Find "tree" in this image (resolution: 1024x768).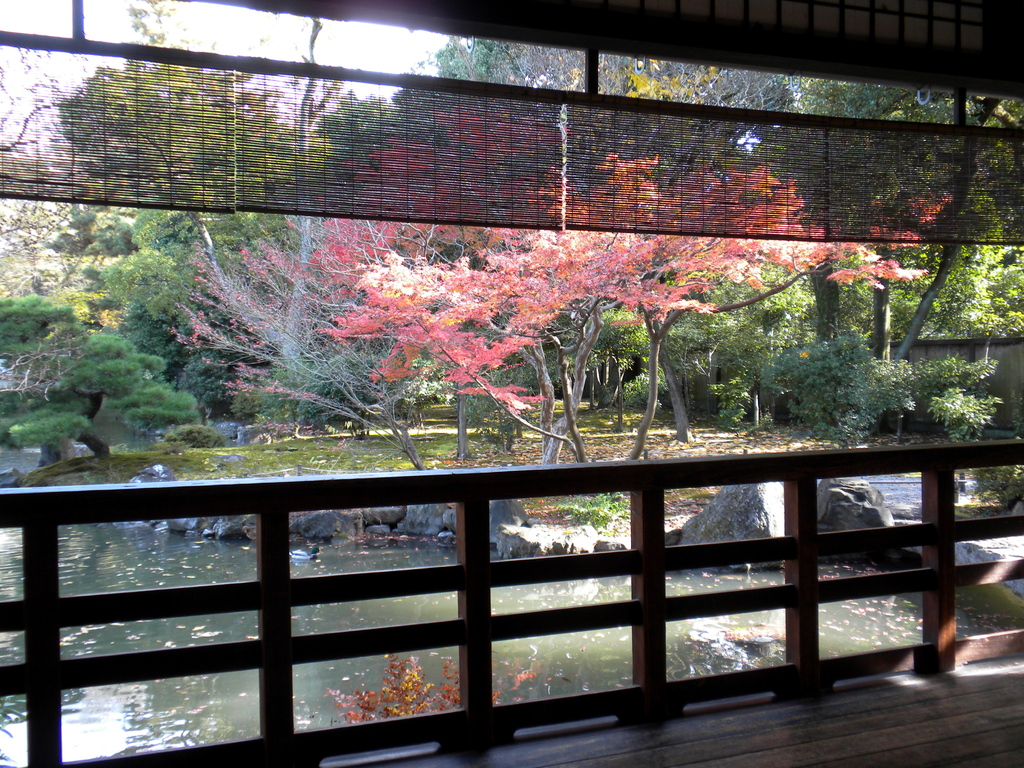
755 326 900 460.
